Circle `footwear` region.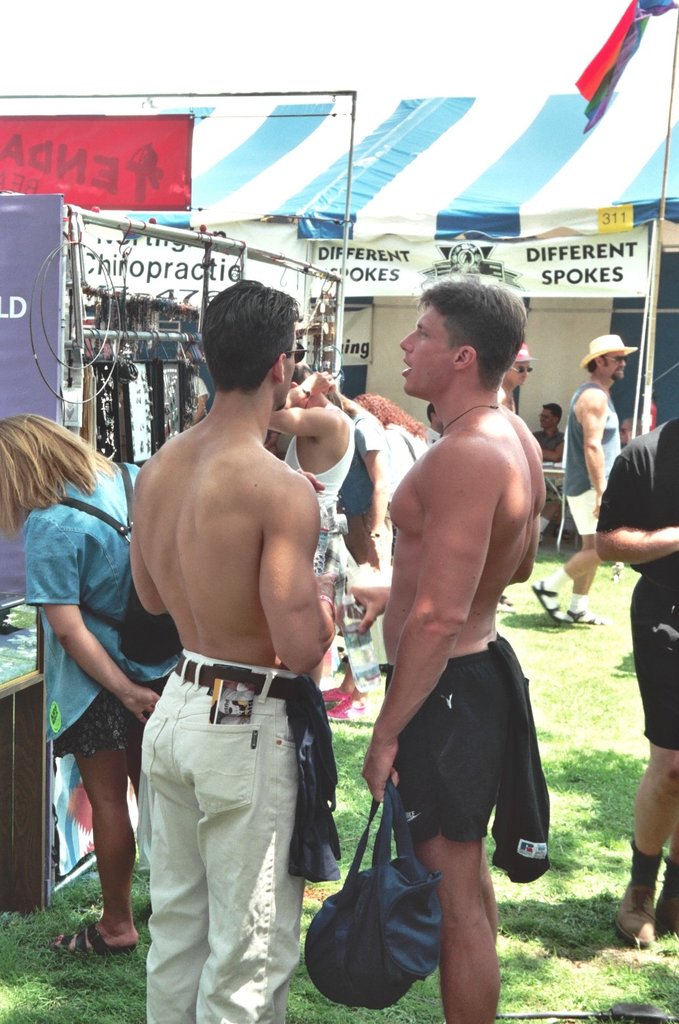
Region: Rect(60, 923, 136, 952).
